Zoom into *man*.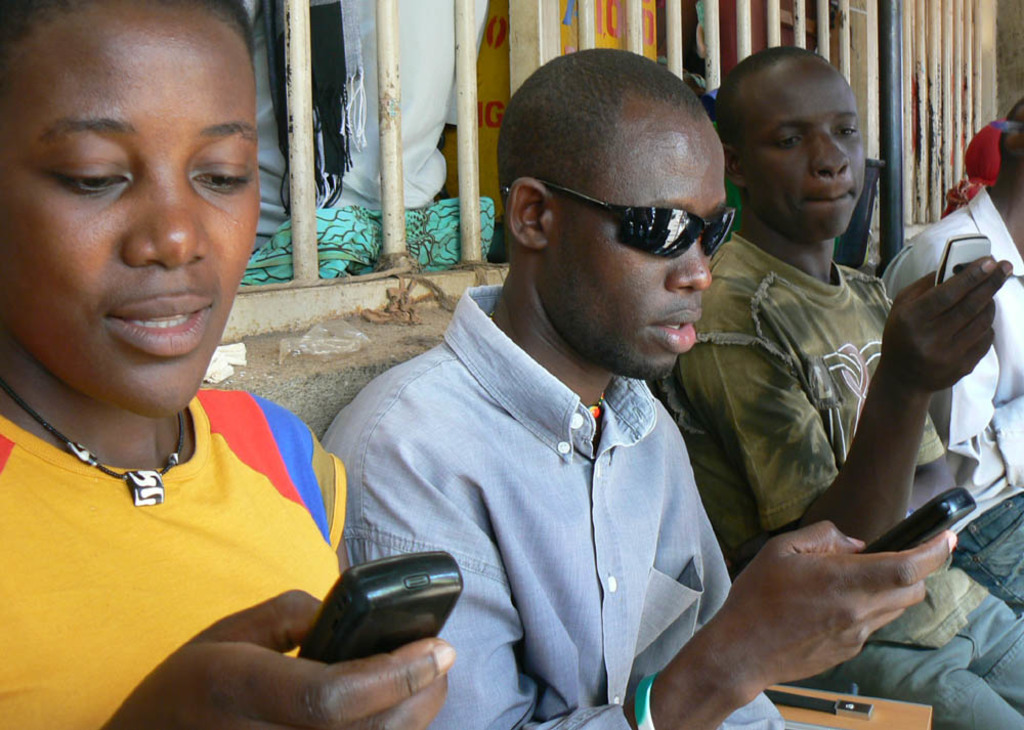
Zoom target: [640, 46, 1023, 729].
